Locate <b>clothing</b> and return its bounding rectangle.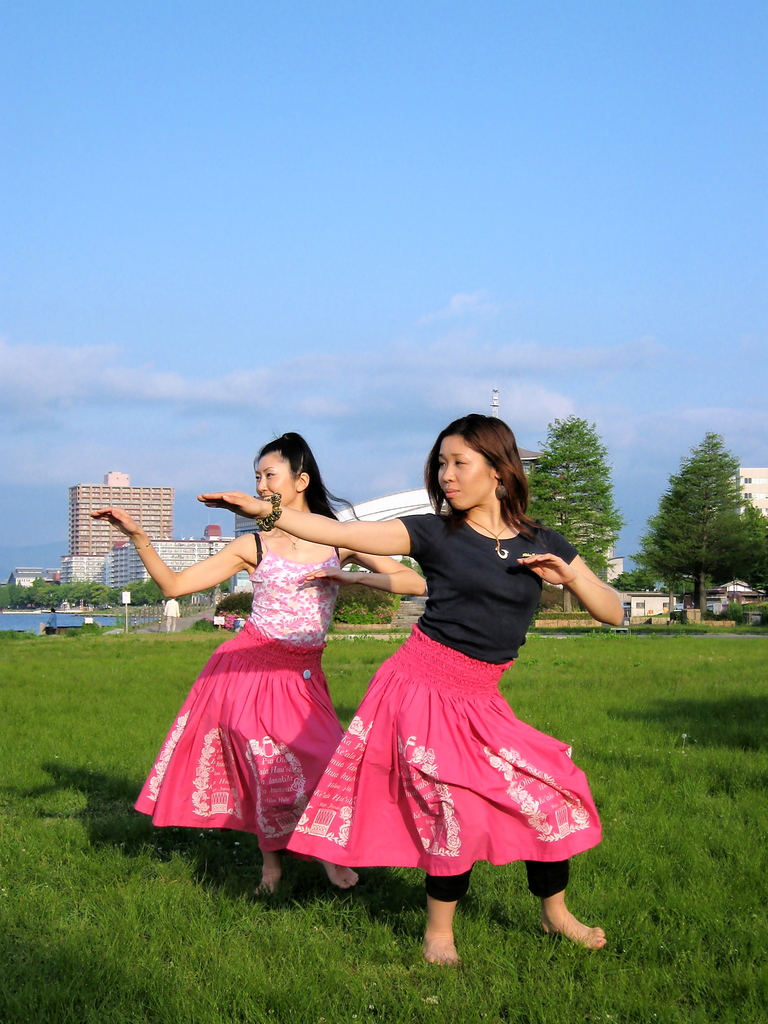
crop(131, 526, 363, 850).
